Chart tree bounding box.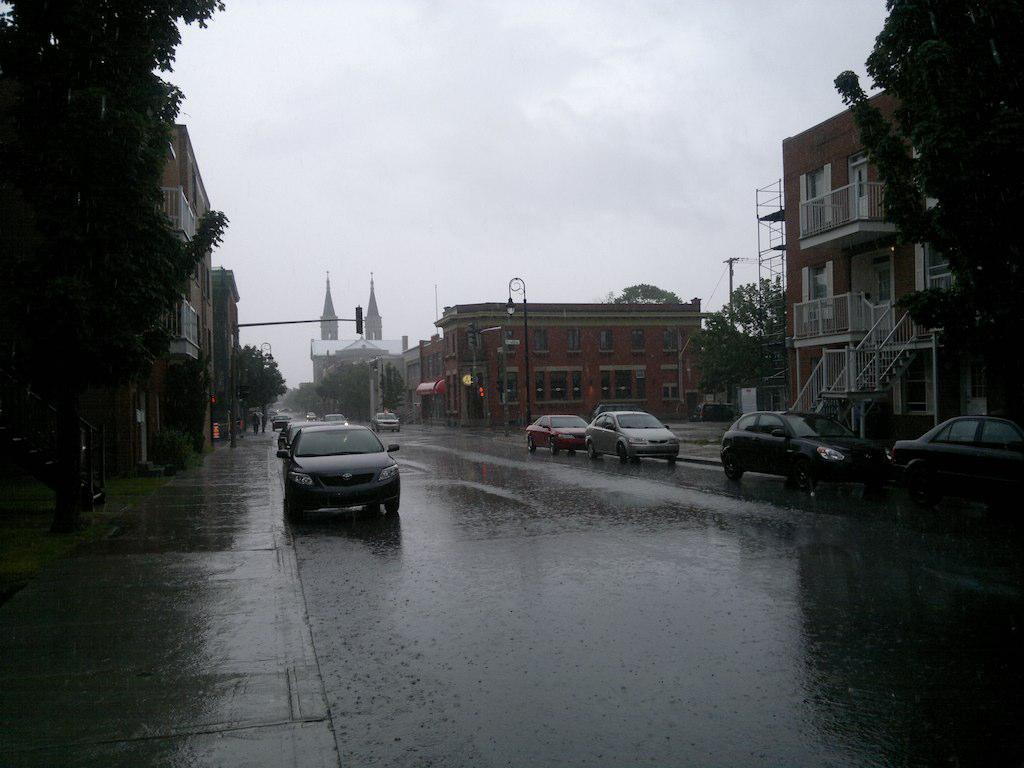
Charted: bbox=(604, 280, 691, 303).
